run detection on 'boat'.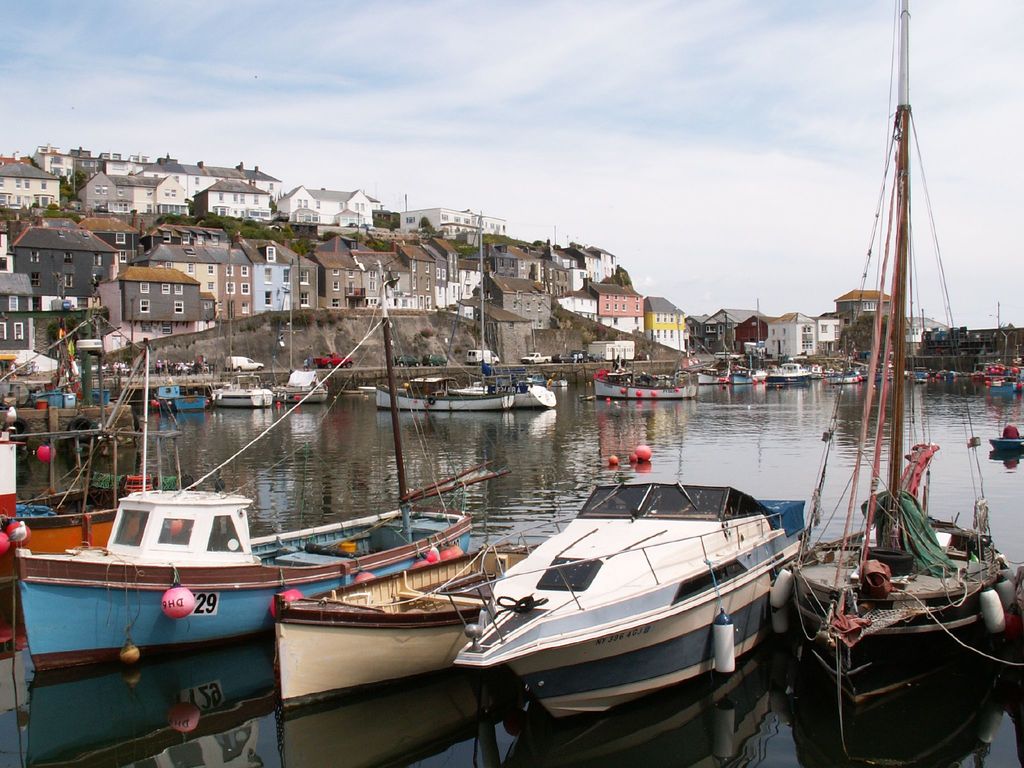
Result: 765 357 821 385.
